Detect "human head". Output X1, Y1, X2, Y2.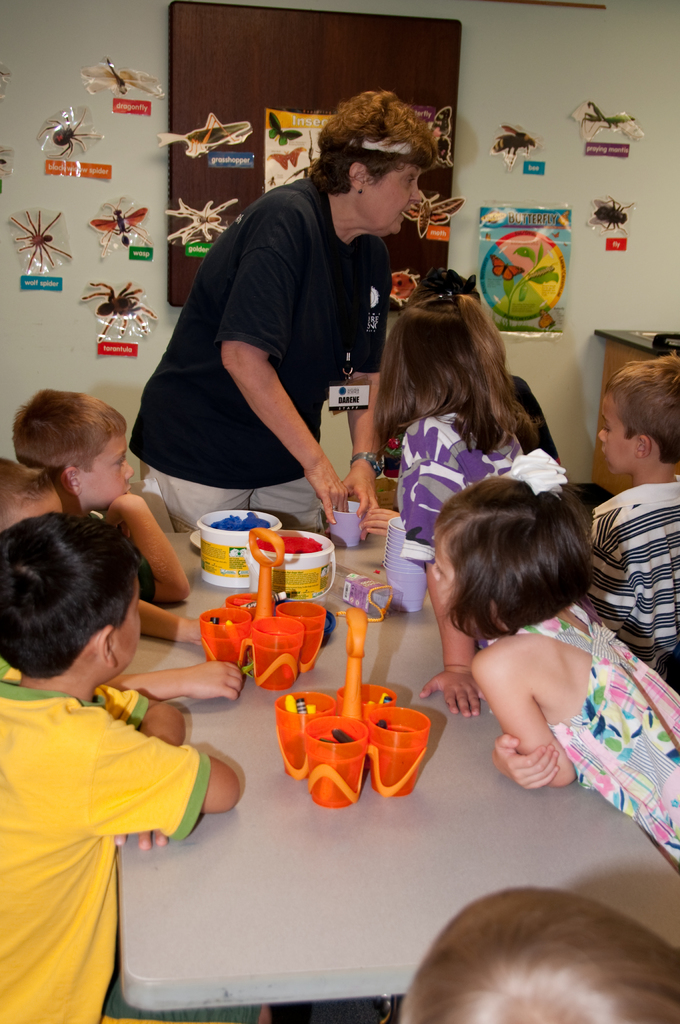
384, 913, 679, 1023.
